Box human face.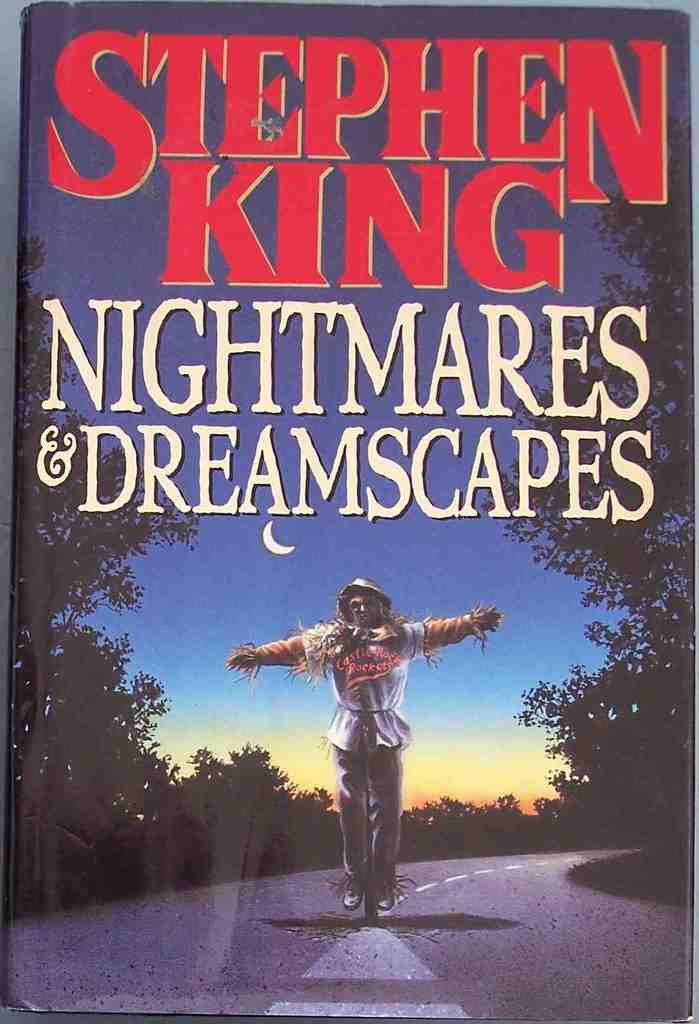
locate(341, 591, 387, 624).
